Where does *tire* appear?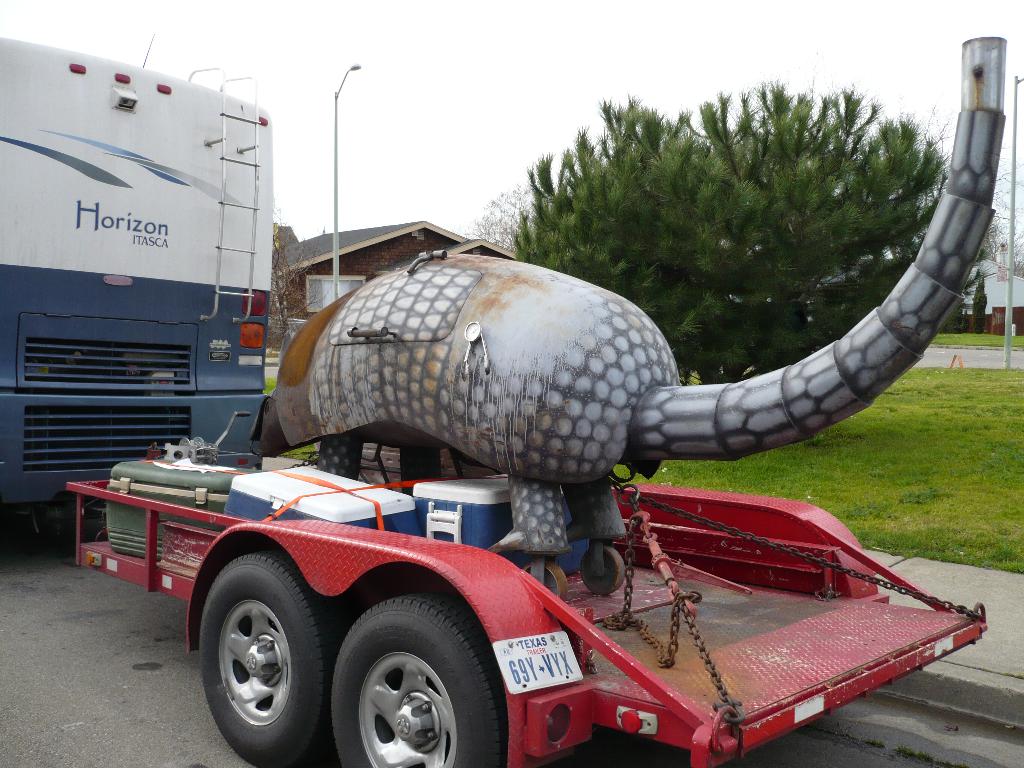
Appears at <box>522,559,568,601</box>.
